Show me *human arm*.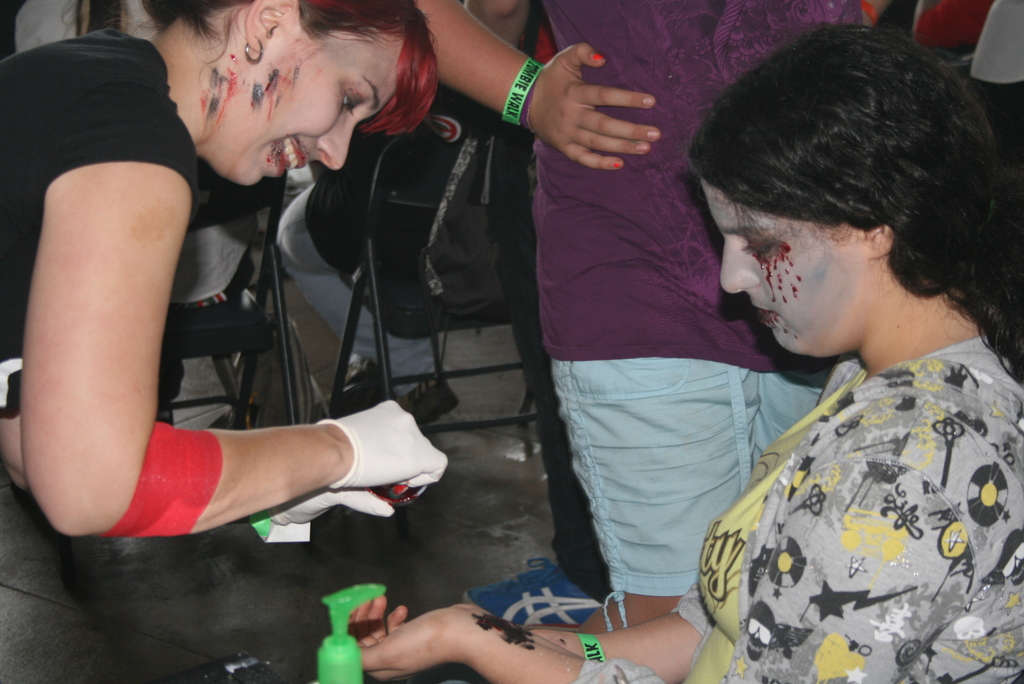
*human arm* is here: [525,582,715,683].
